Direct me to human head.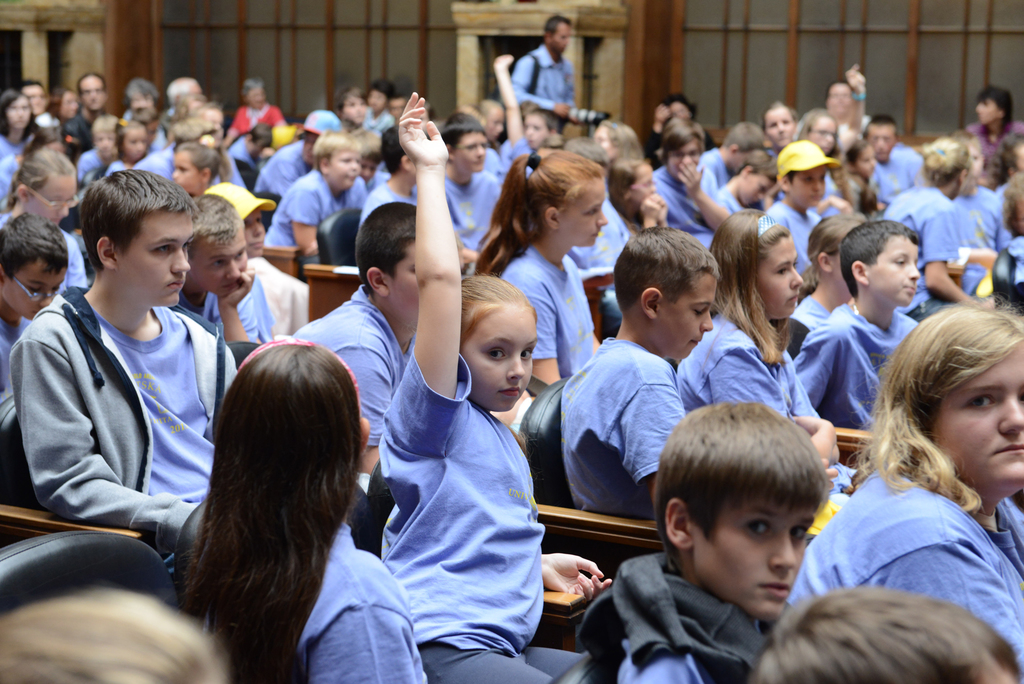
Direction: left=800, top=213, right=861, bottom=283.
